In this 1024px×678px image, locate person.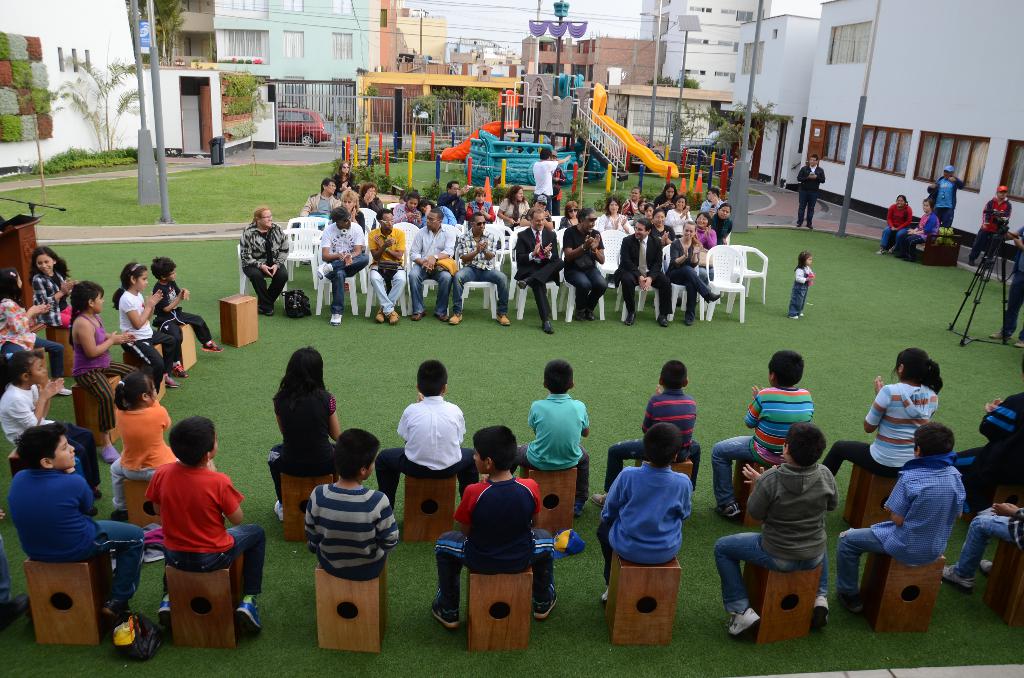
Bounding box: 950, 359, 1023, 517.
